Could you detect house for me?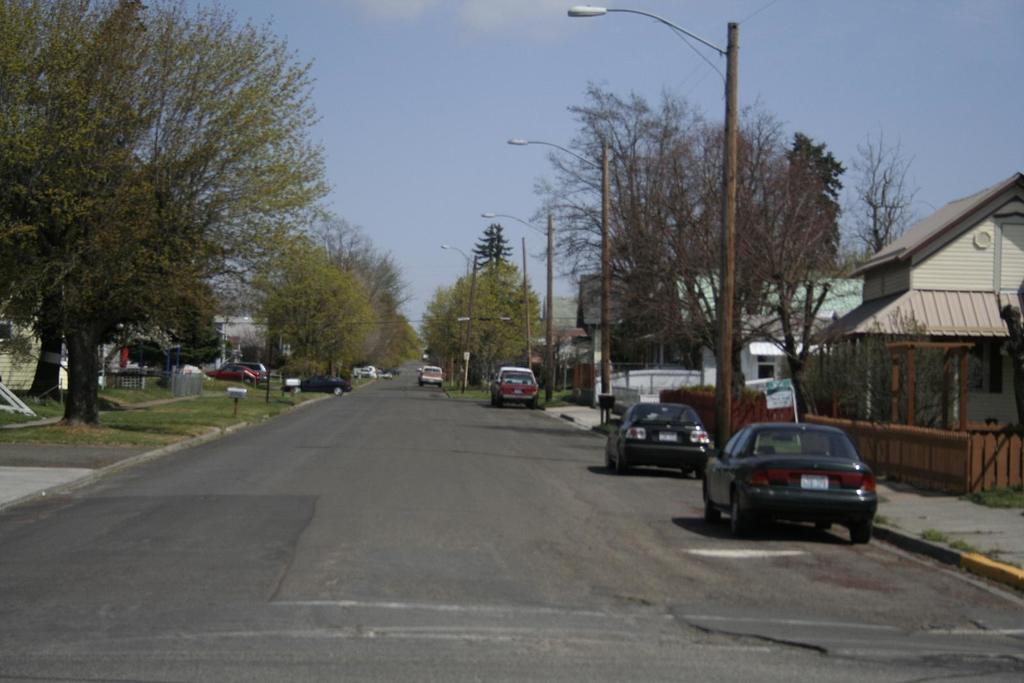
Detection result: 214 312 288 353.
